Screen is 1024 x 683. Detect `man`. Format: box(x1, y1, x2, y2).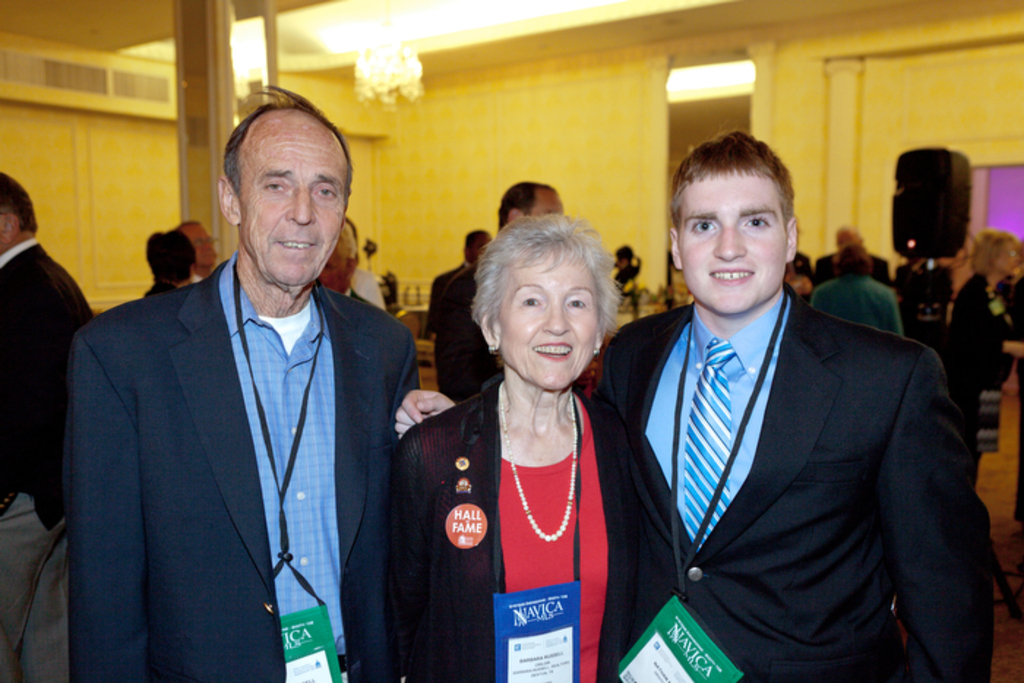
box(0, 171, 101, 682).
